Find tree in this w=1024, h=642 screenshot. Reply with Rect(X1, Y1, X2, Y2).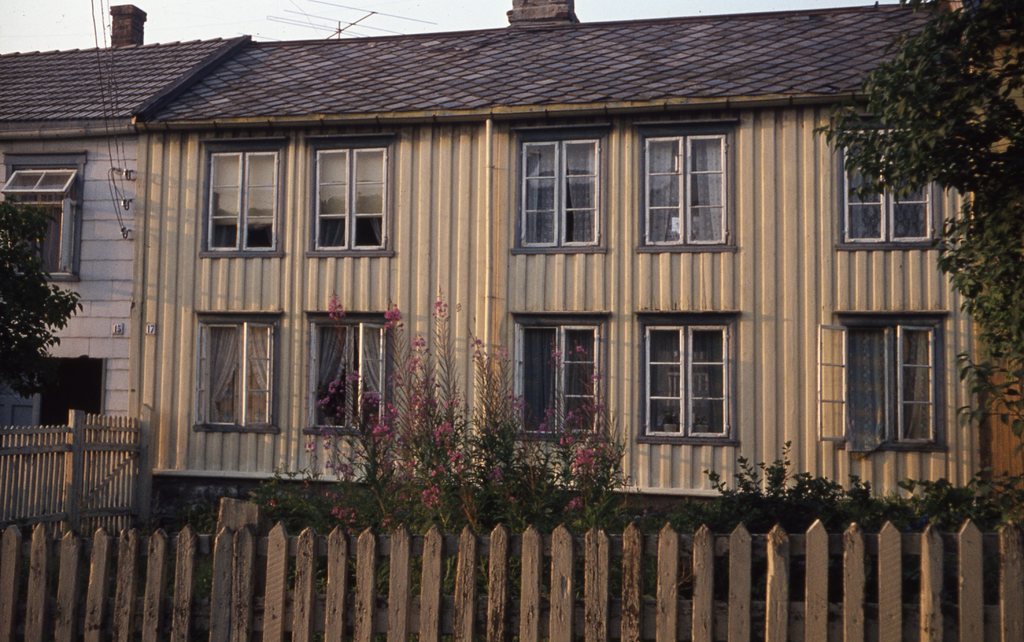
Rect(0, 186, 83, 406).
